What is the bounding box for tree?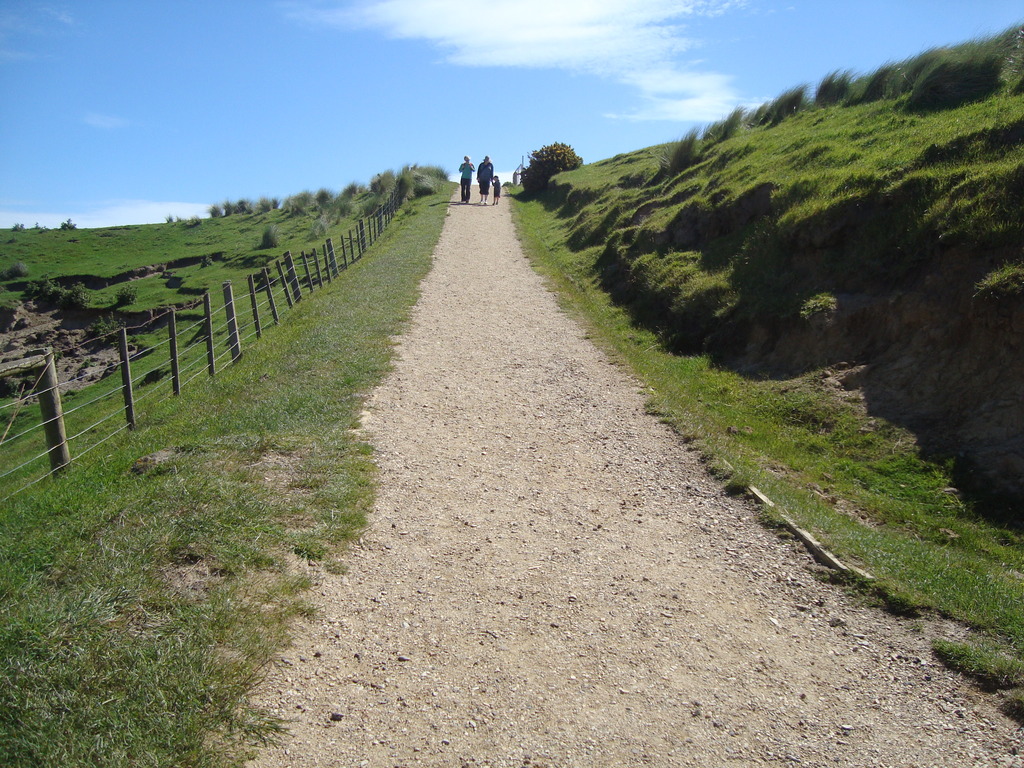
<region>520, 140, 583, 195</region>.
